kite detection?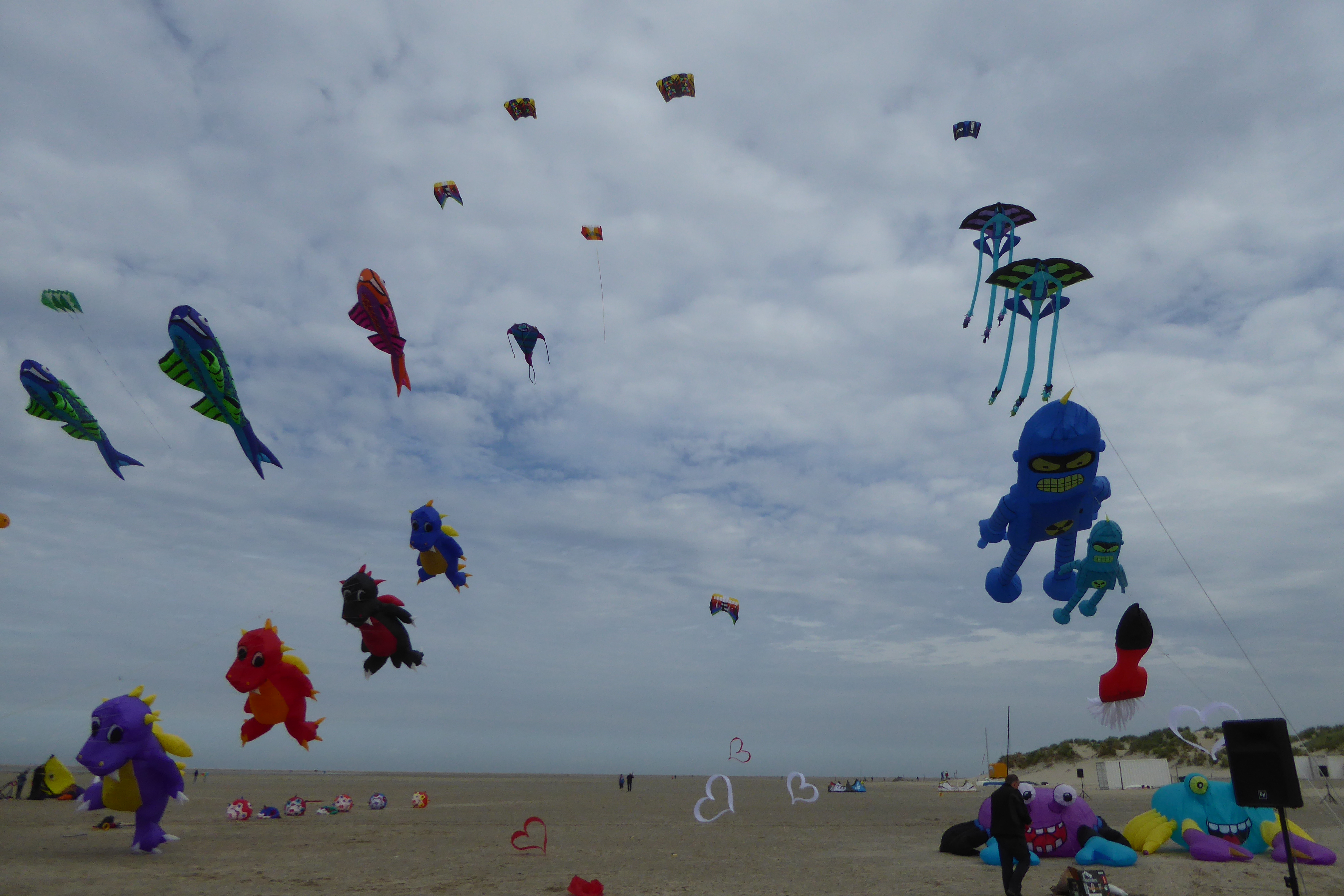
crop(95, 72, 114, 110)
